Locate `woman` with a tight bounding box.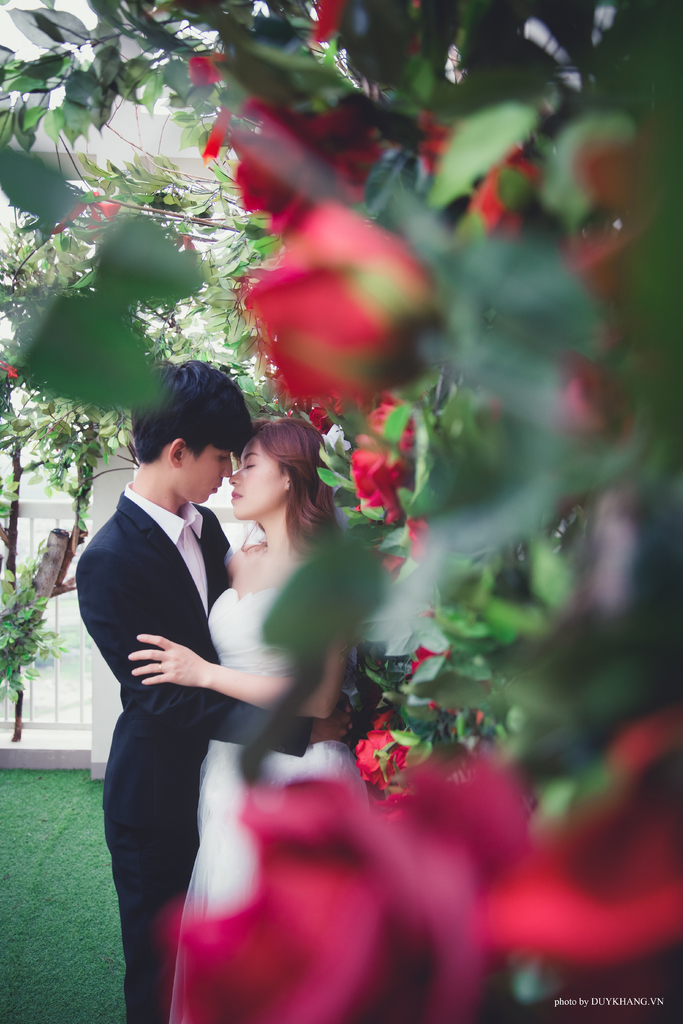
<bbox>136, 410, 367, 957</bbox>.
